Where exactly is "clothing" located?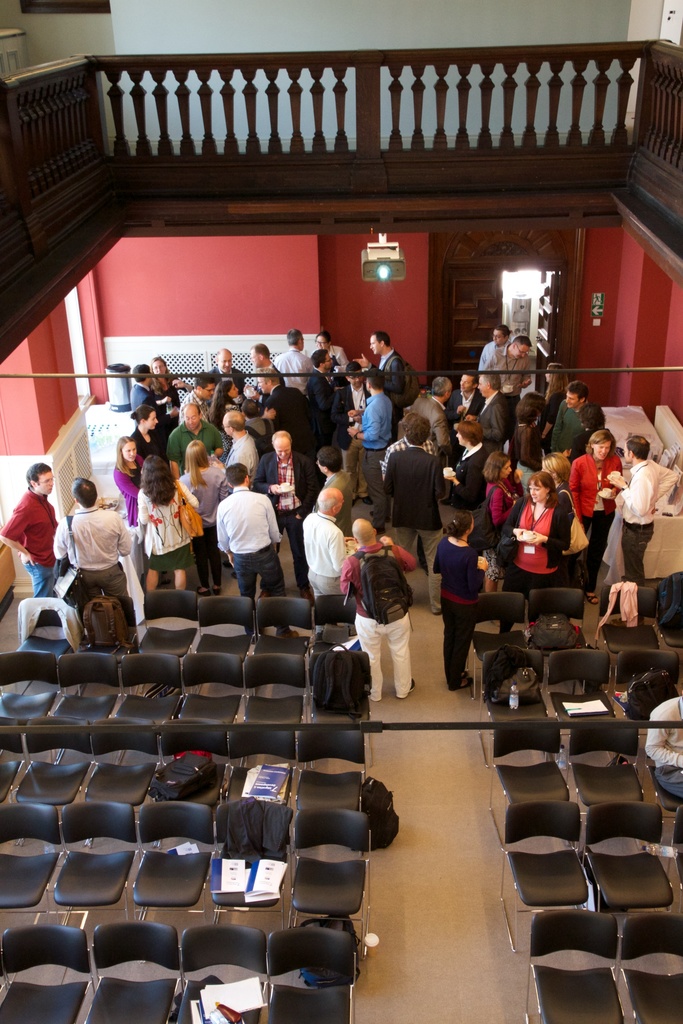
Its bounding box is select_region(327, 381, 370, 449).
